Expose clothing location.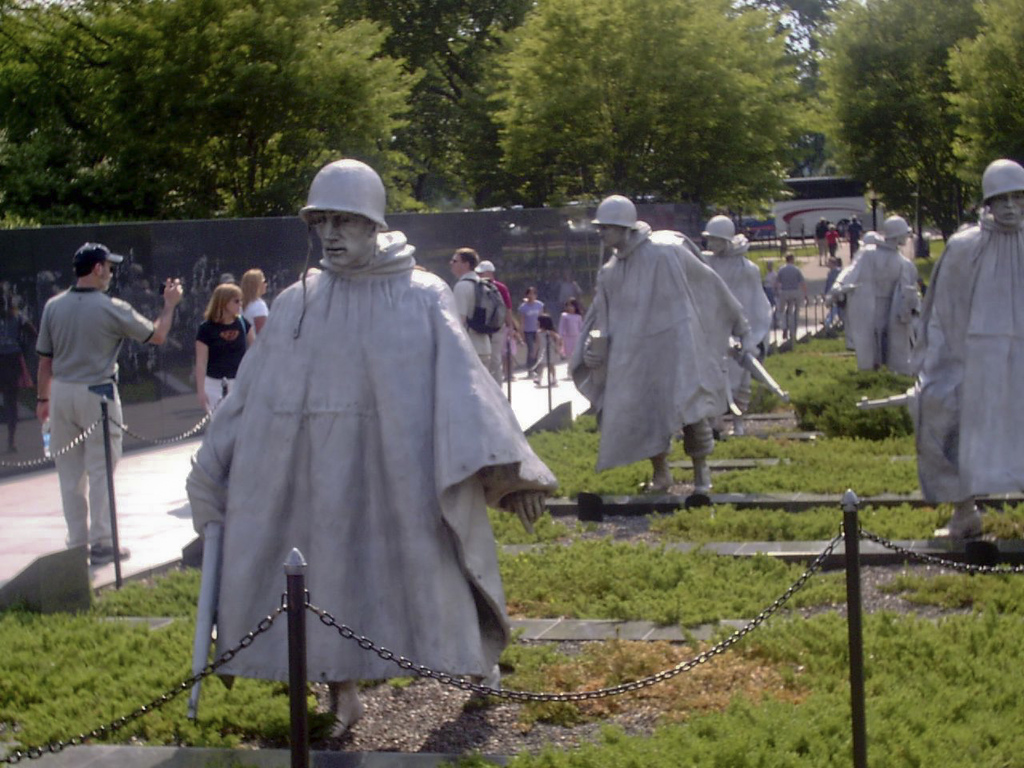
Exposed at <box>611,250,742,450</box>.
